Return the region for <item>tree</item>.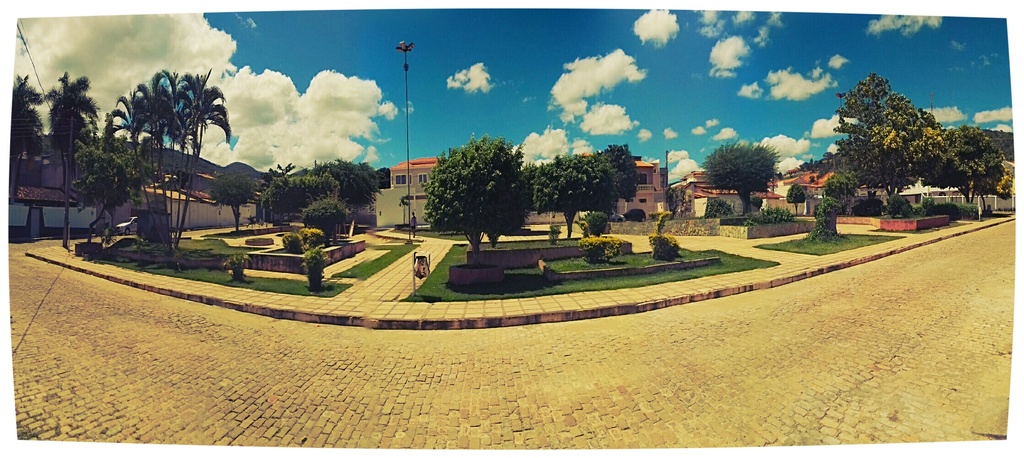
<box>805,218,833,245</box>.
